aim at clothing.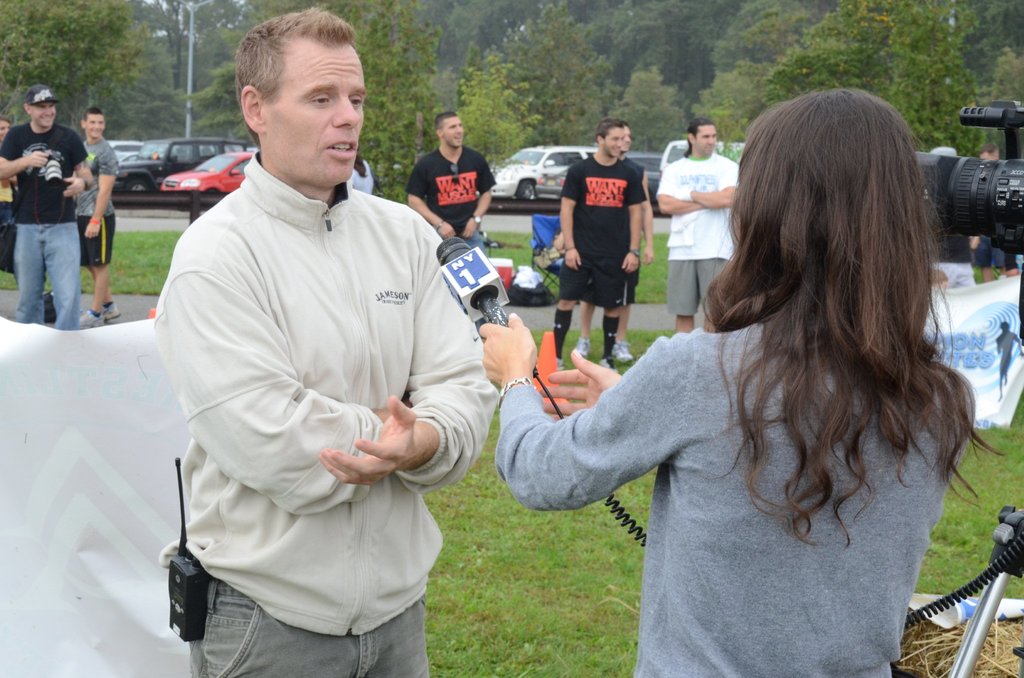
Aimed at (0, 118, 86, 328).
